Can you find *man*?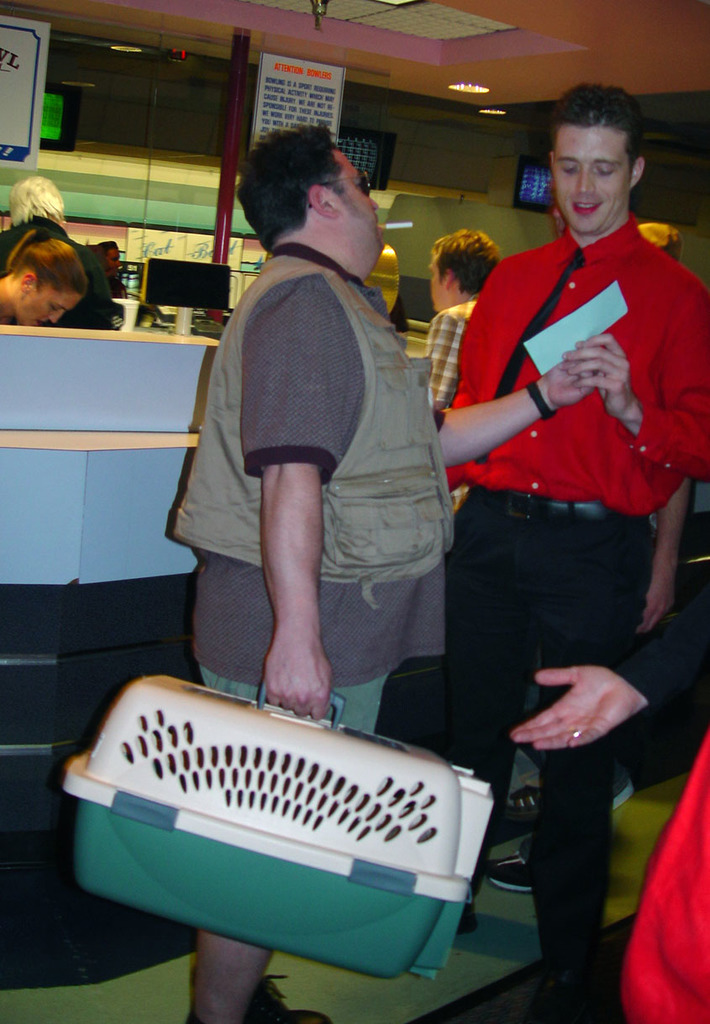
Yes, bounding box: pyautogui.locateOnScreen(408, 236, 513, 409).
